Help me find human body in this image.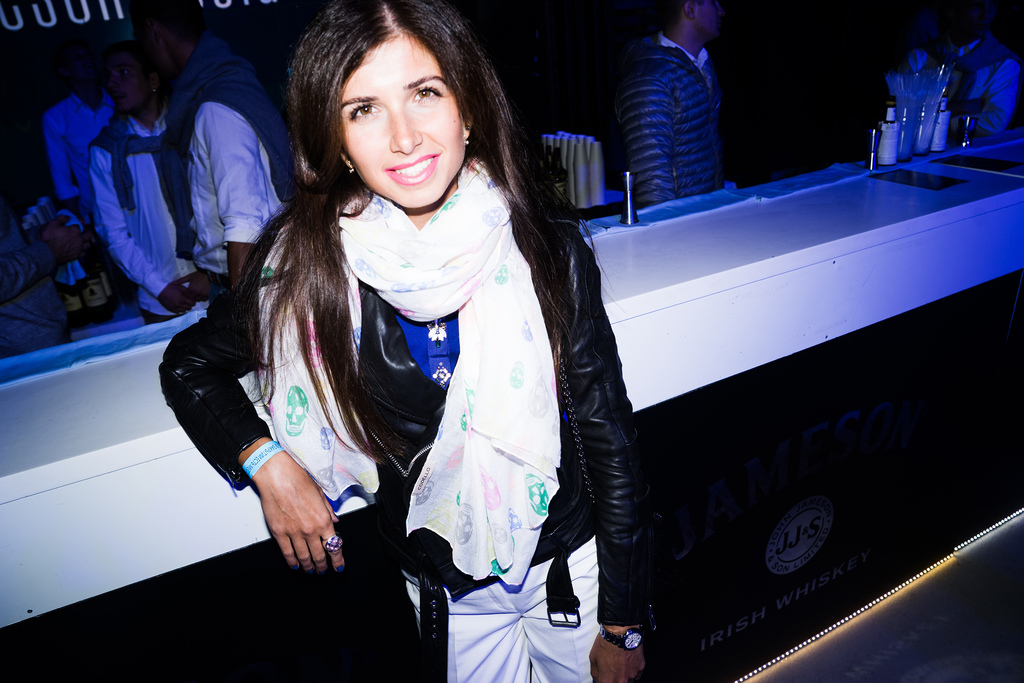
Found it: locate(41, 97, 127, 225).
